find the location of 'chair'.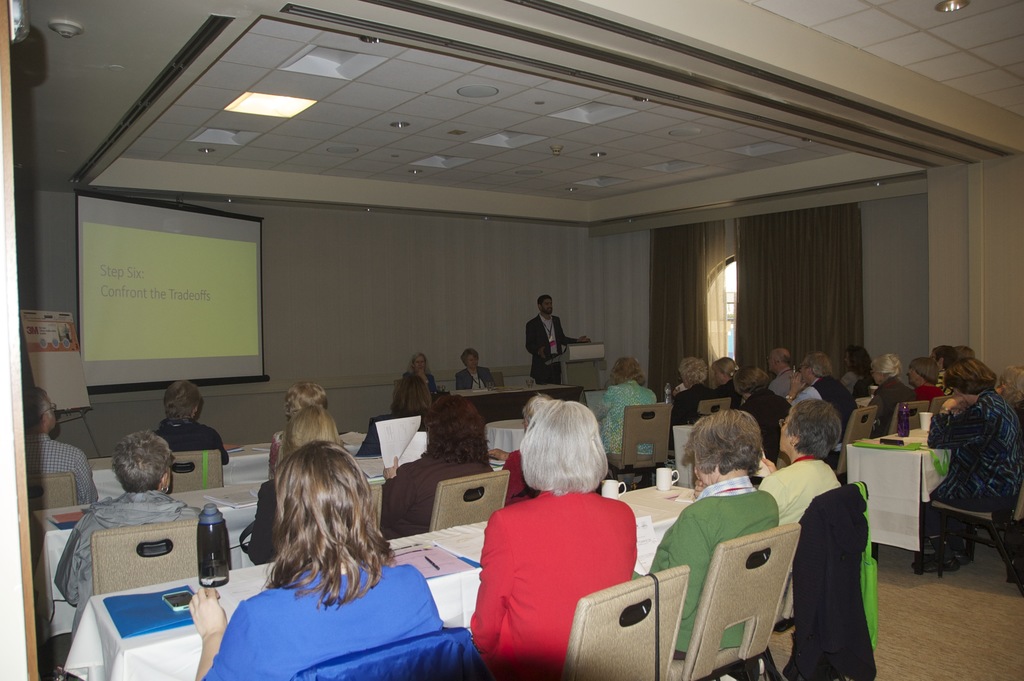
Location: (829, 402, 877, 481).
